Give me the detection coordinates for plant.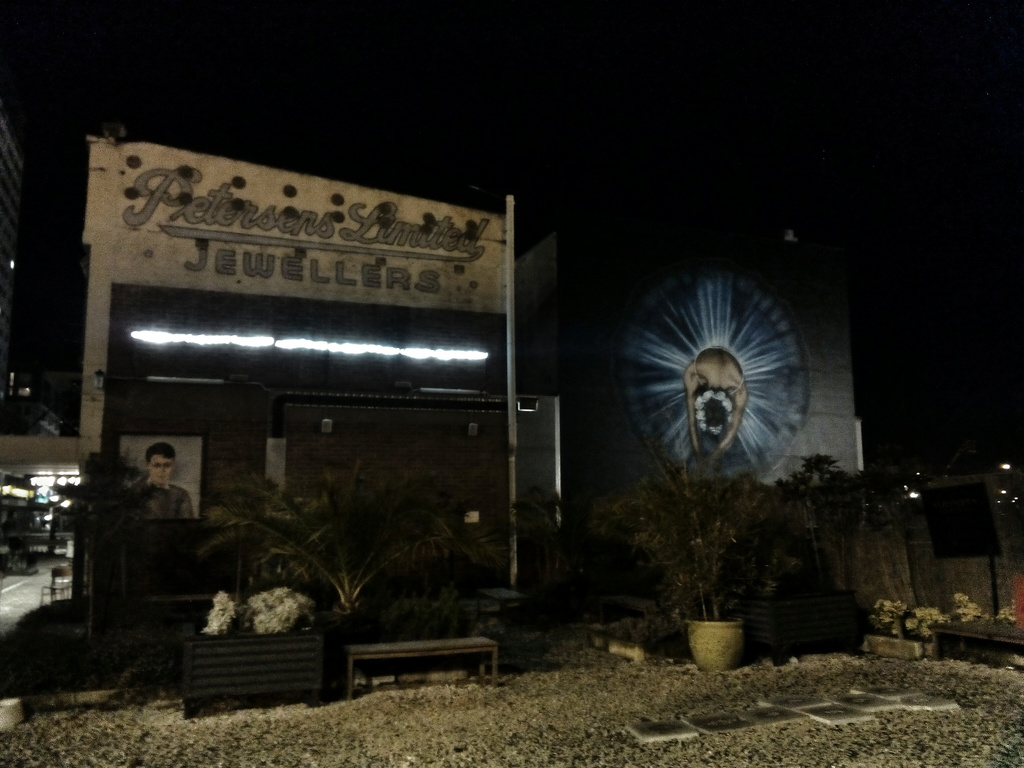
x1=211 y1=588 x2=239 y2=630.
